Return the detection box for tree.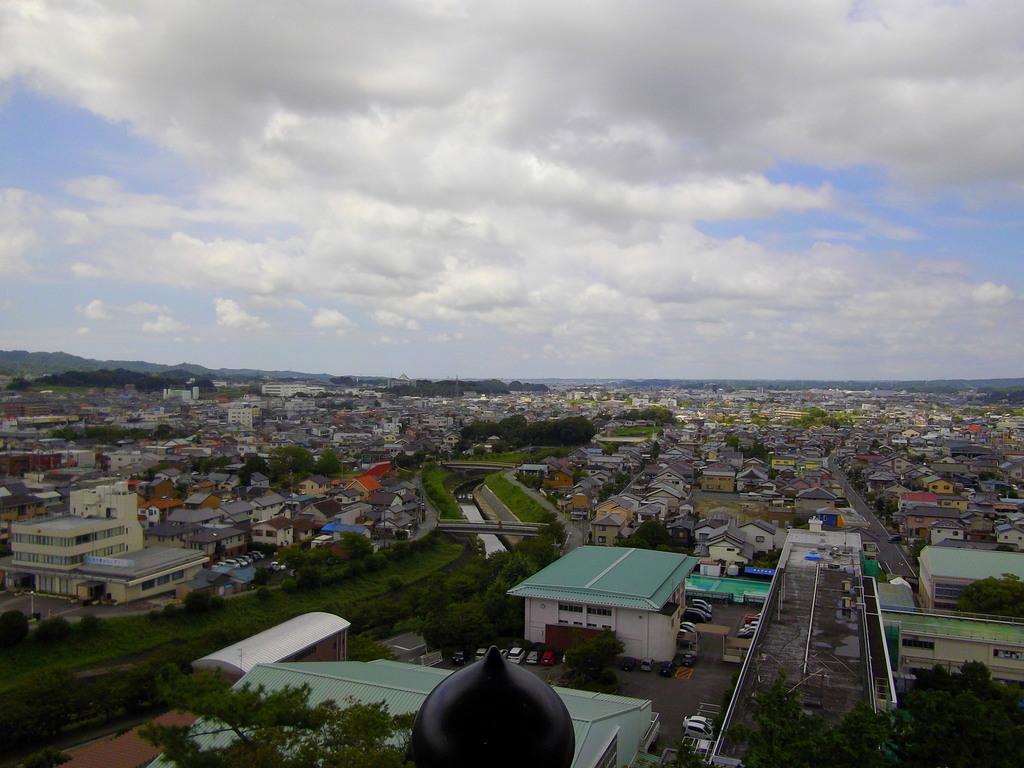
l=486, t=550, r=541, b=612.
